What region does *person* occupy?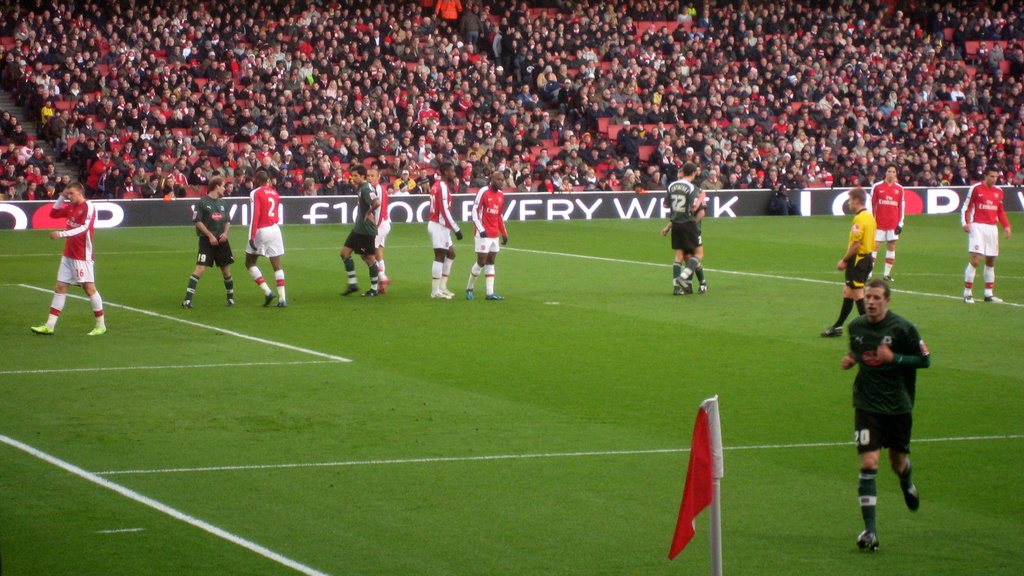
[244, 170, 285, 300].
